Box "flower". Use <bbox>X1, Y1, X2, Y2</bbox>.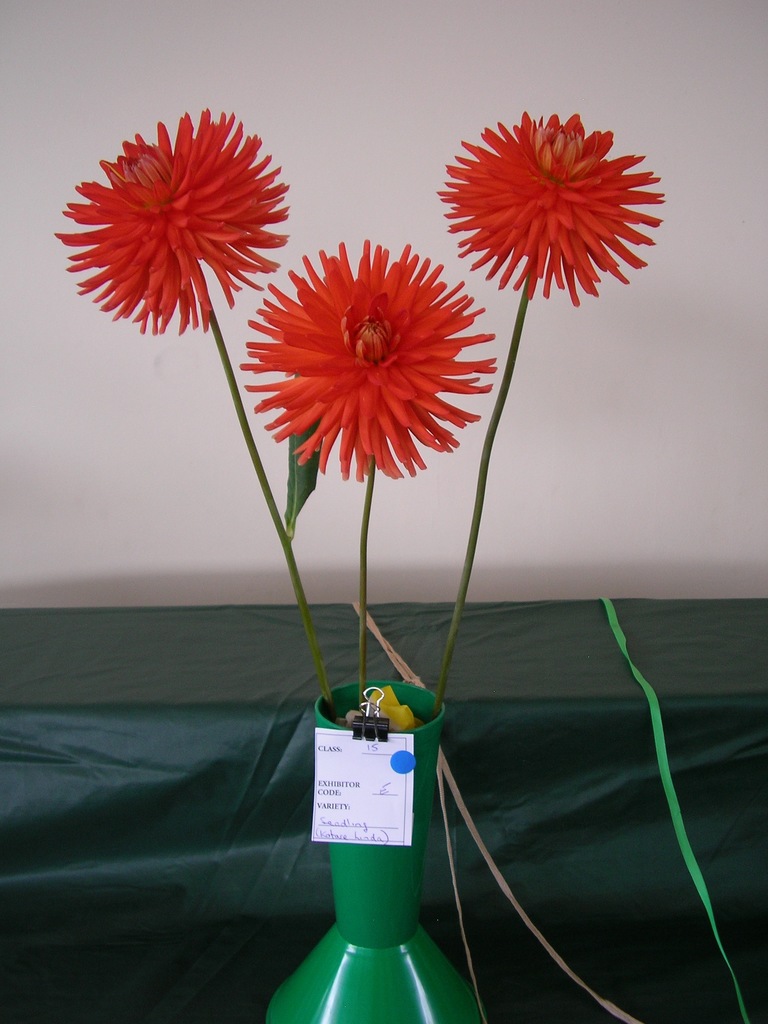
<bbox>432, 106, 665, 308</bbox>.
